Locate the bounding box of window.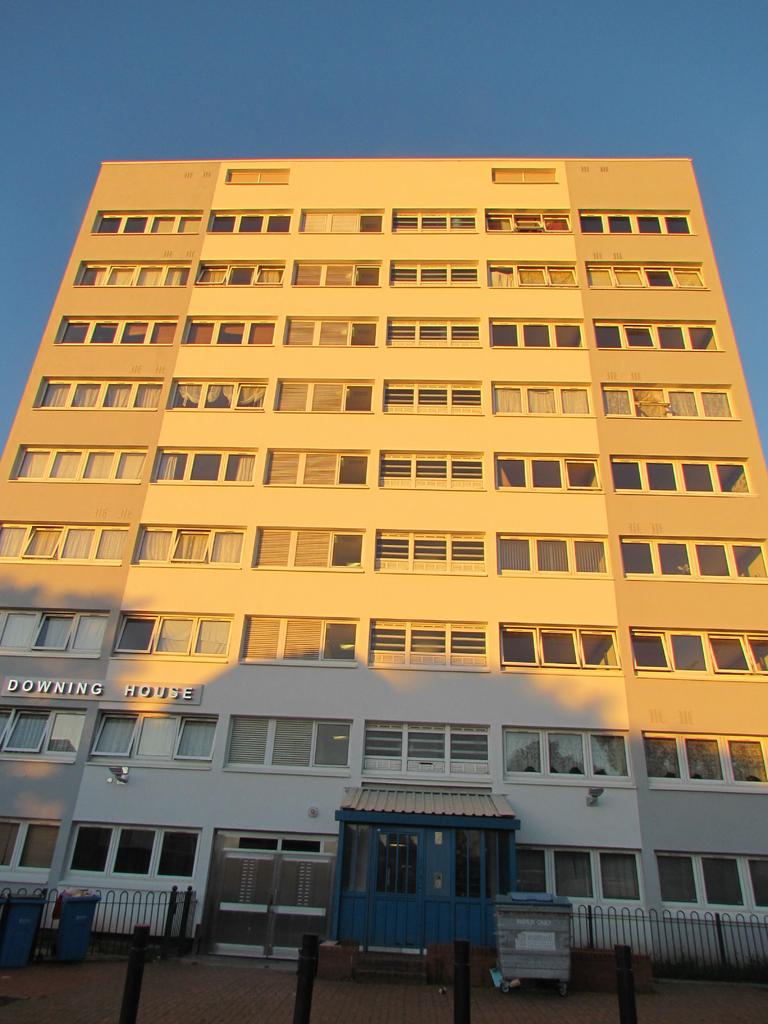
Bounding box: box(113, 448, 143, 479).
